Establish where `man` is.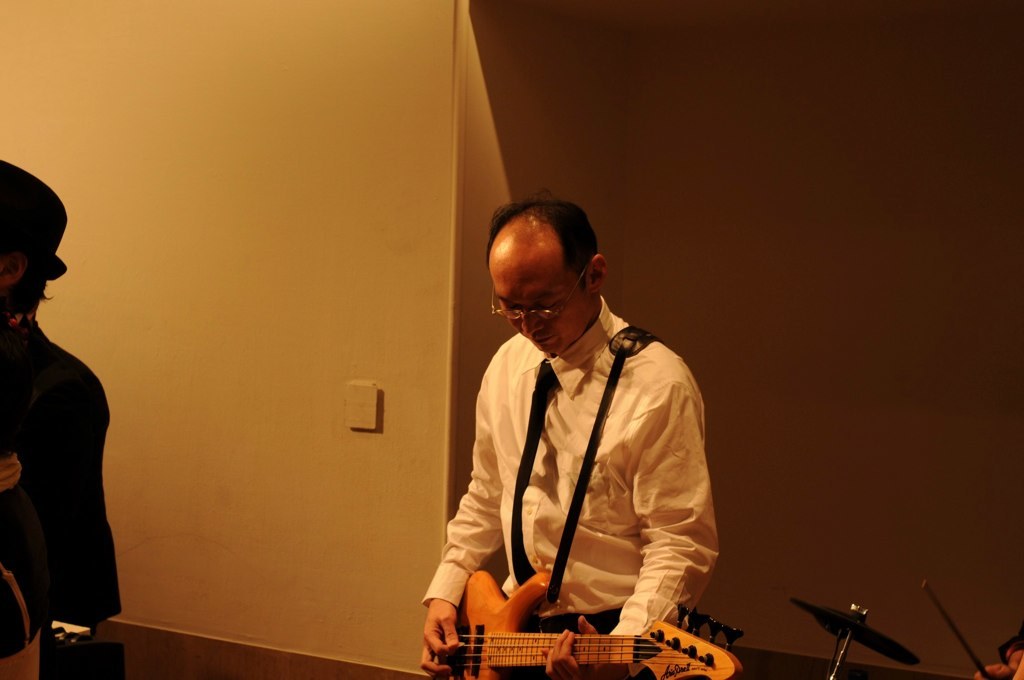
Established at 0/155/131/679.
